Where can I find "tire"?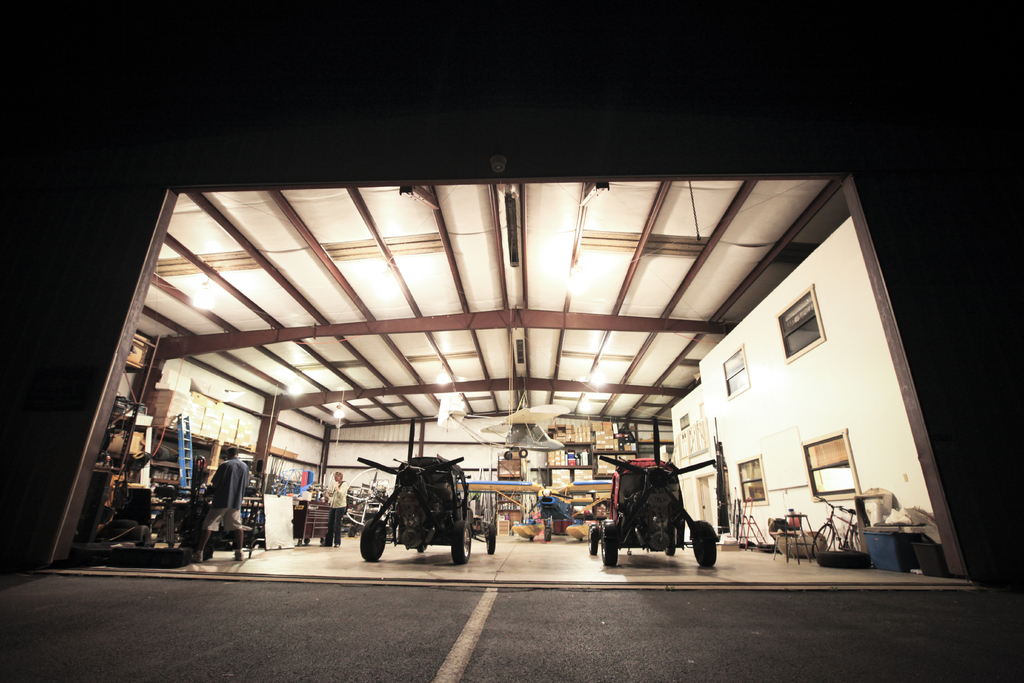
You can find it at 451,520,473,565.
